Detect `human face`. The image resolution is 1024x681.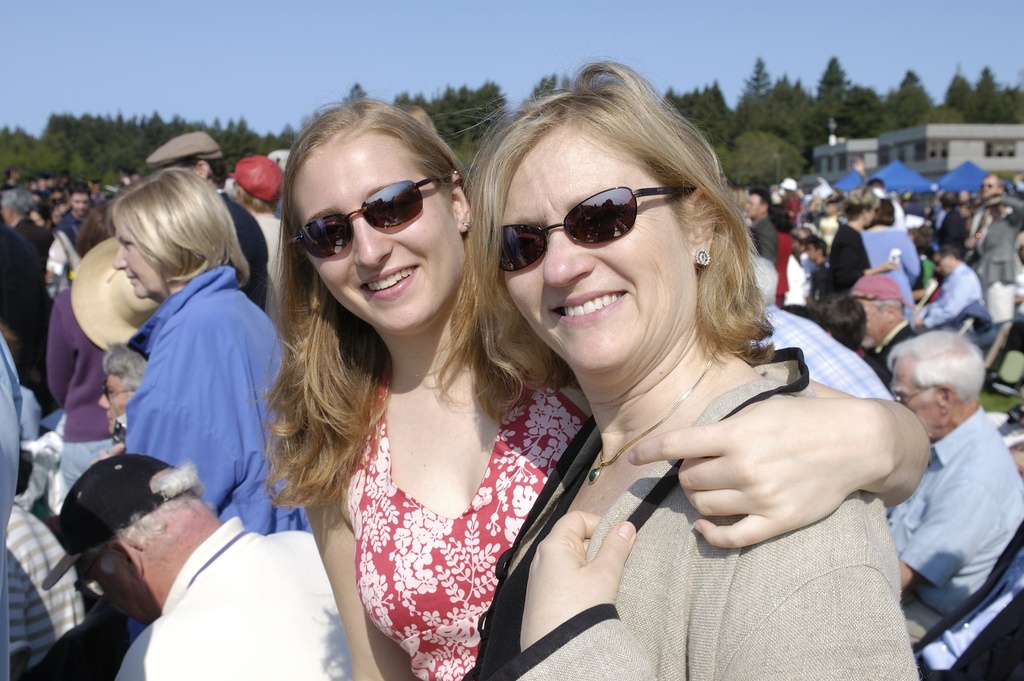
locate(504, 130, 689, 369).
